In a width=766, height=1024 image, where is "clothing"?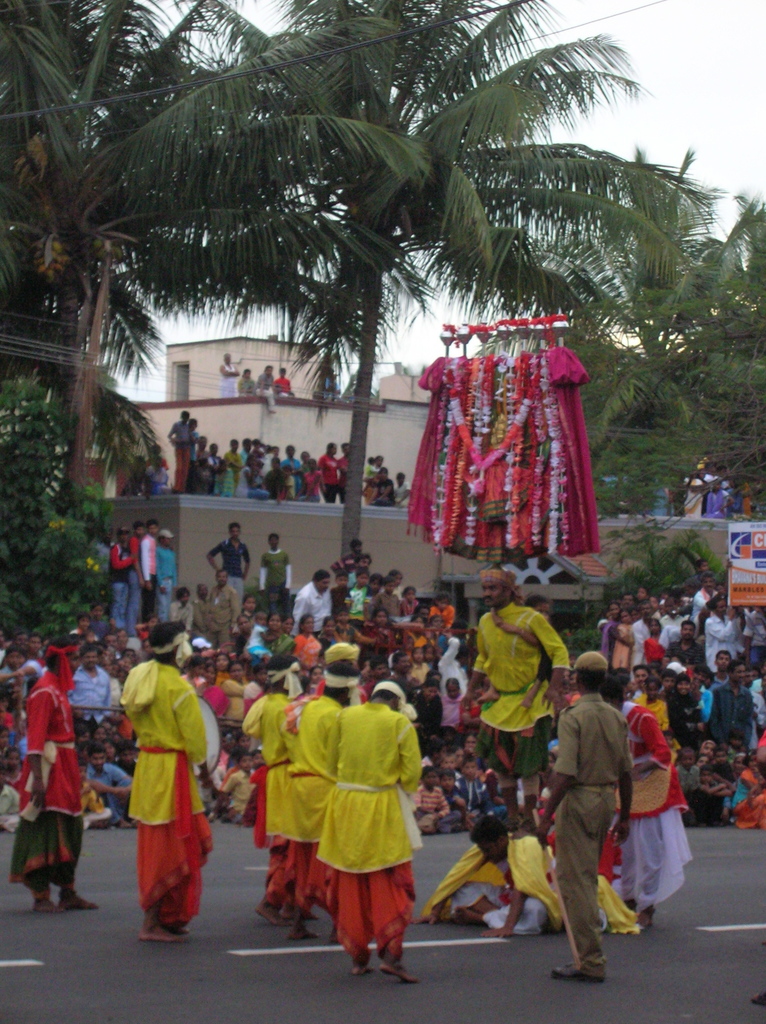
216 547 248 577.
